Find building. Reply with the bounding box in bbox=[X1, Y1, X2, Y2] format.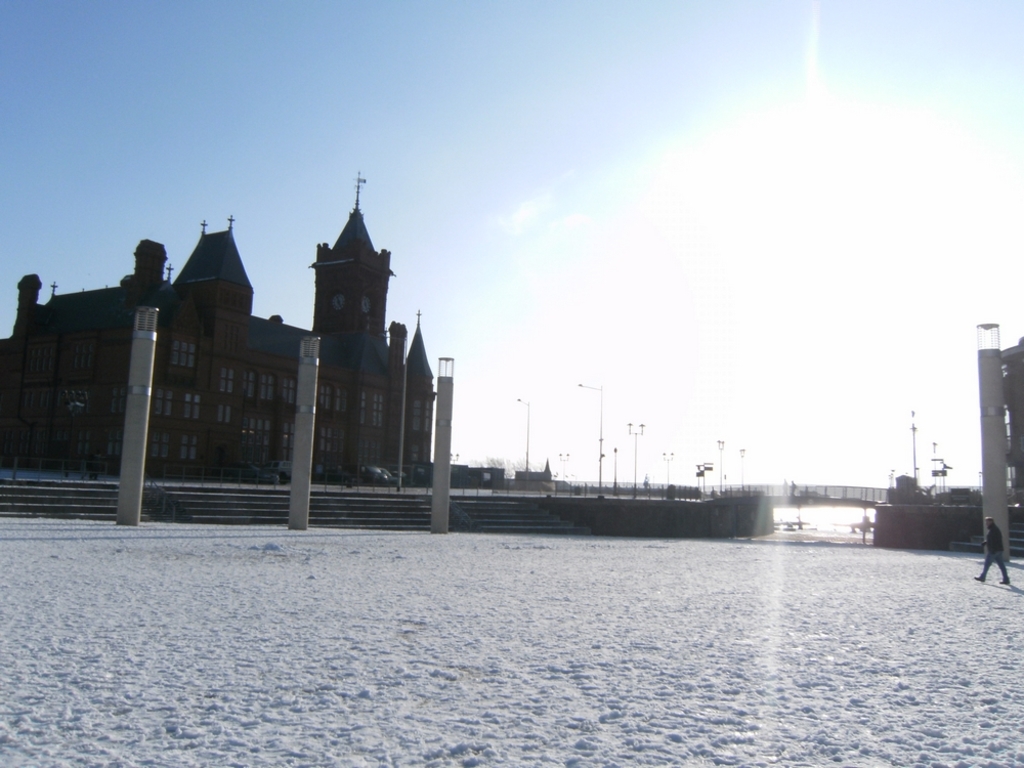
bbox=[0, 204, 430, 472].
